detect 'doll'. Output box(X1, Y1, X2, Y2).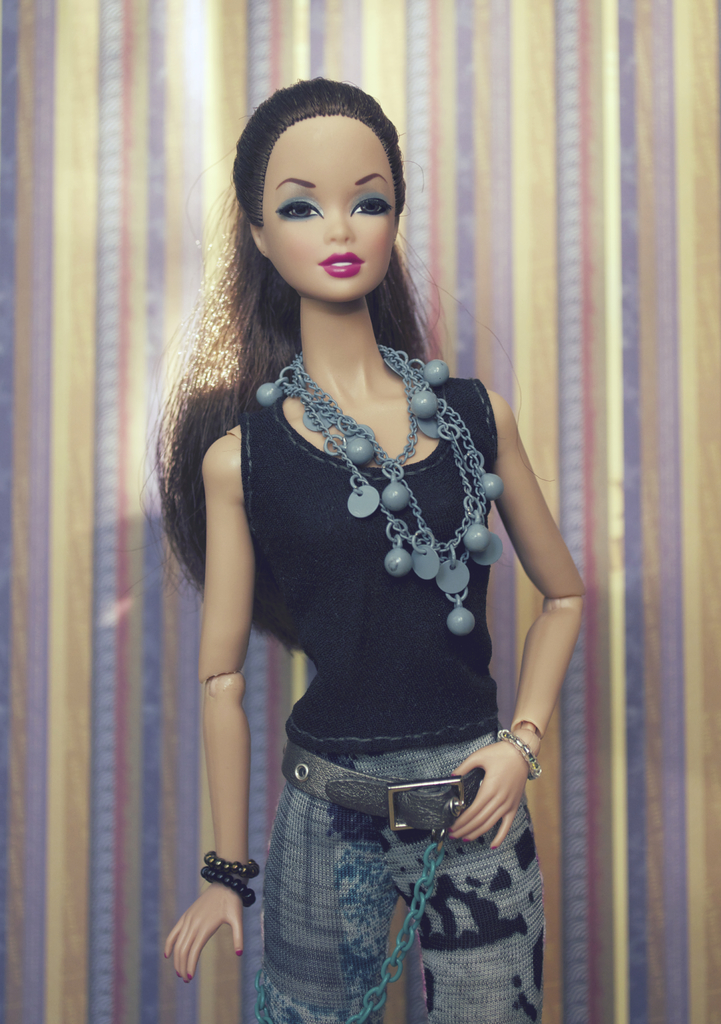
box(124, 67, 592, 1023).
